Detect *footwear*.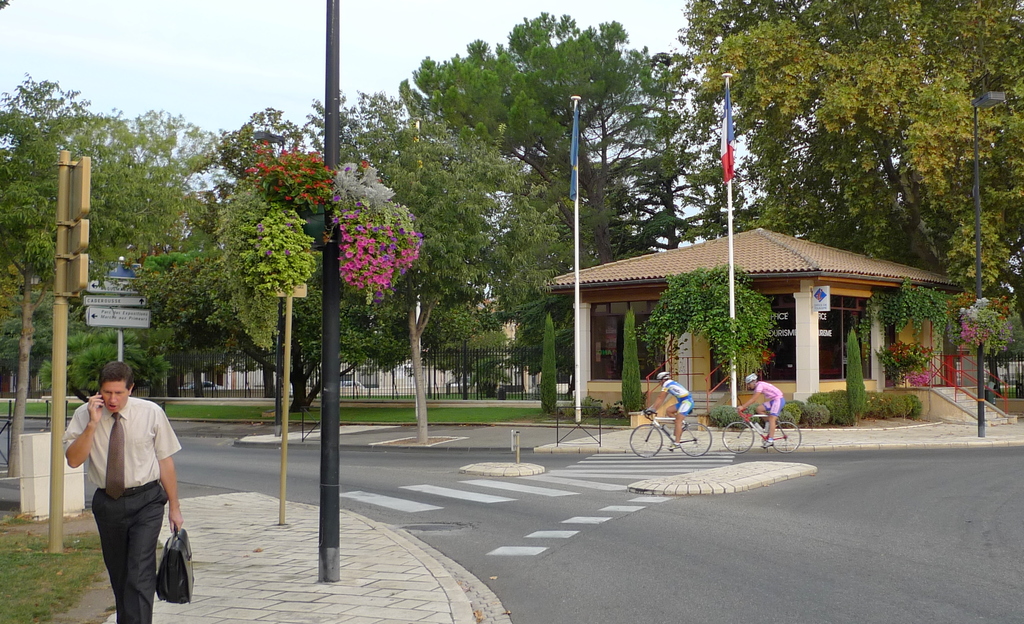
Detected at (758,438,776,448).
